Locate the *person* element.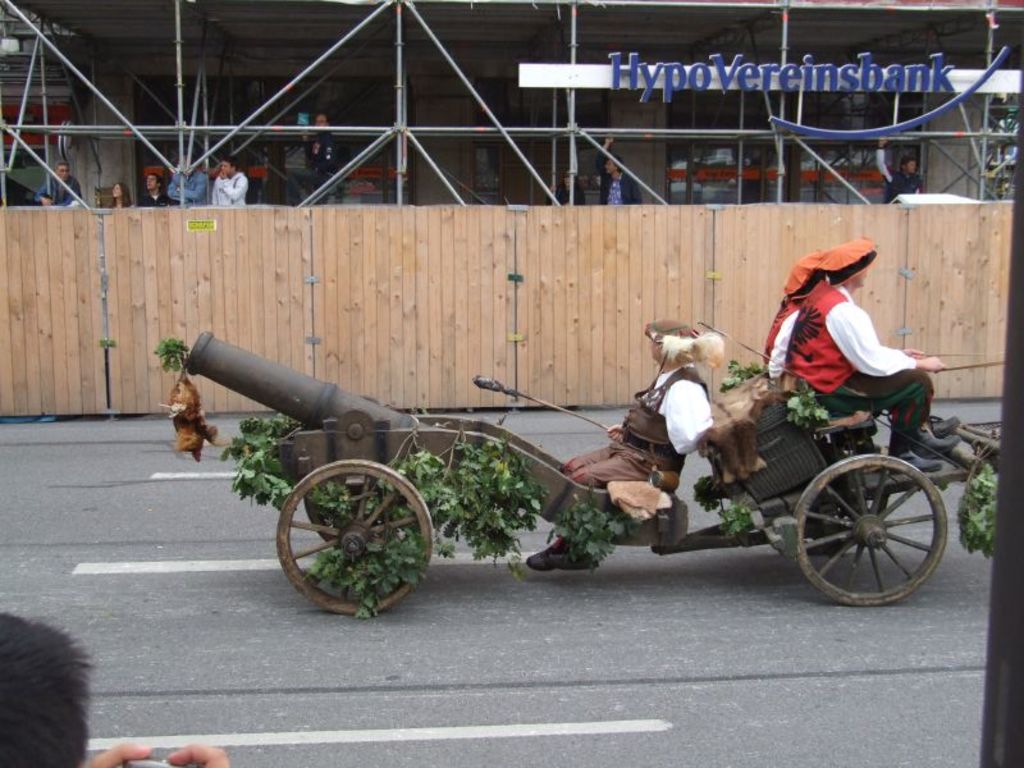
Element bbox: [left=168, top=148, right=214, bottom=202].
